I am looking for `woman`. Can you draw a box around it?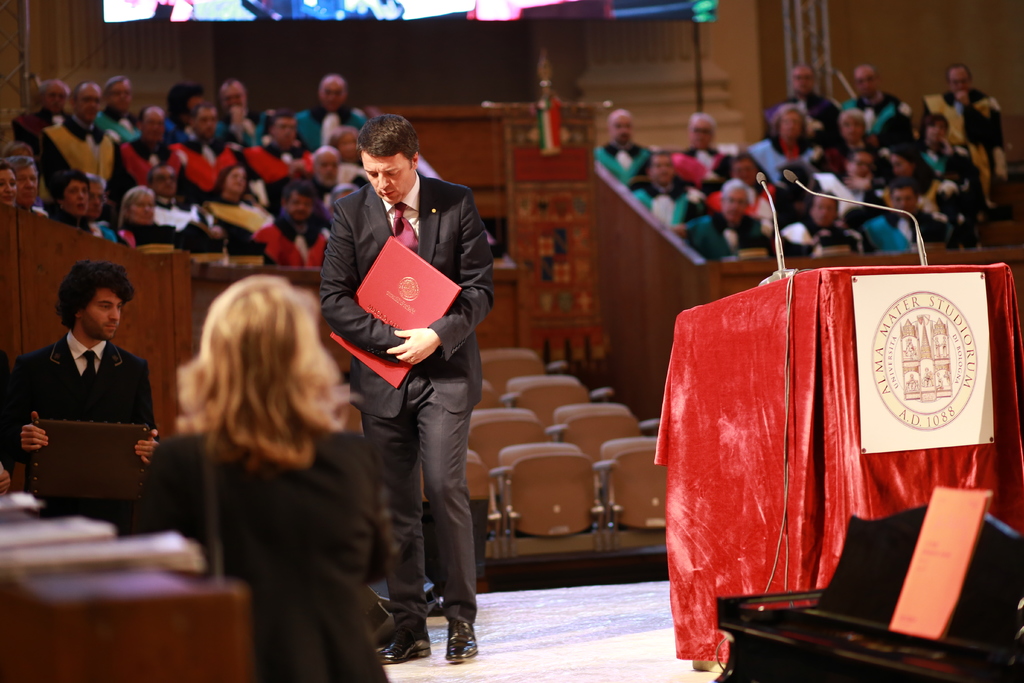
Sure, the bounding box is box(45, 168, 100, 234).
